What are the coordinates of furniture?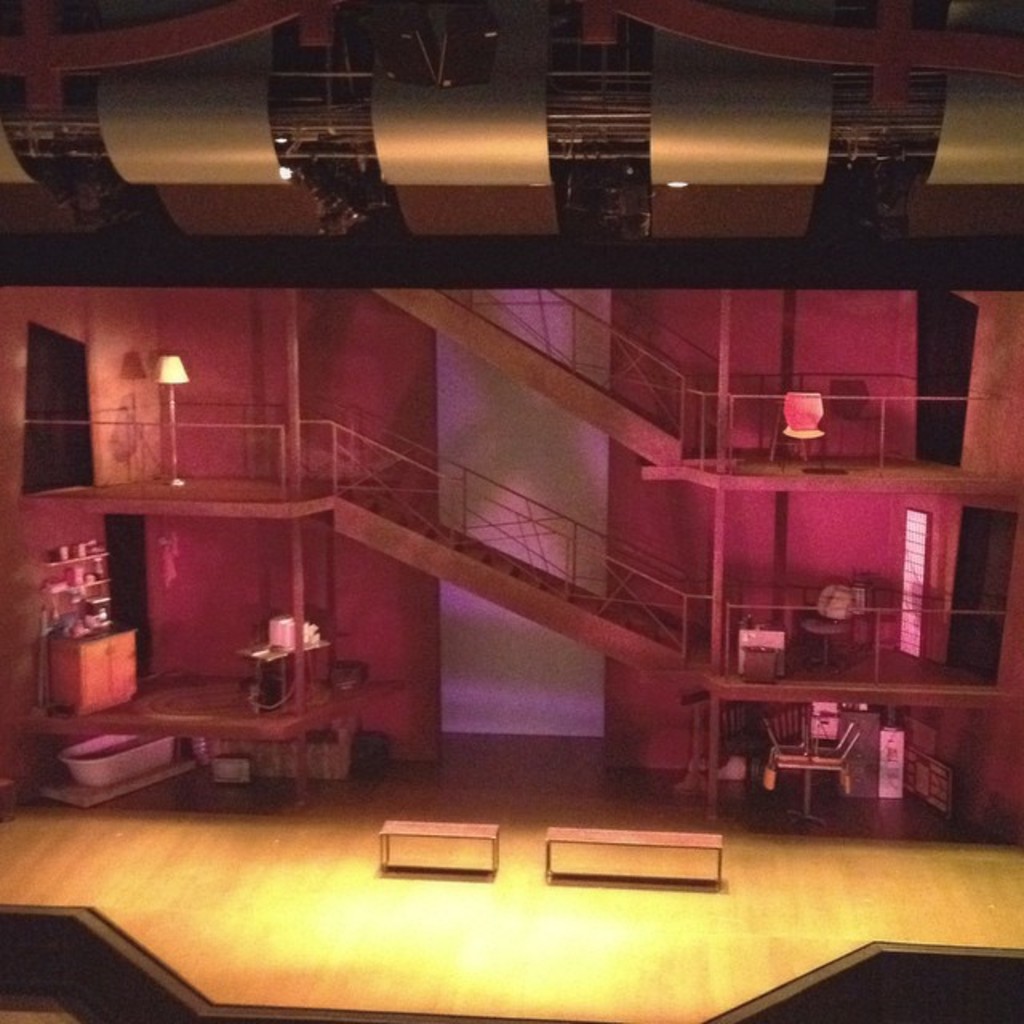
235 638 328 712.
